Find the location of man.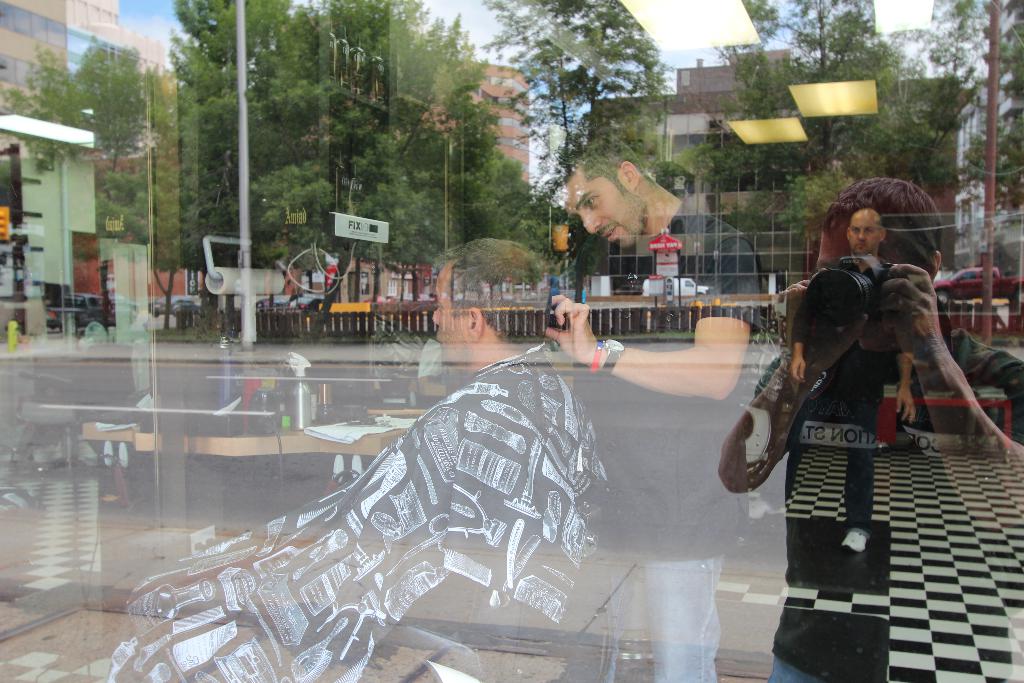
Location: l=772, t=209, r=918, b=551.
